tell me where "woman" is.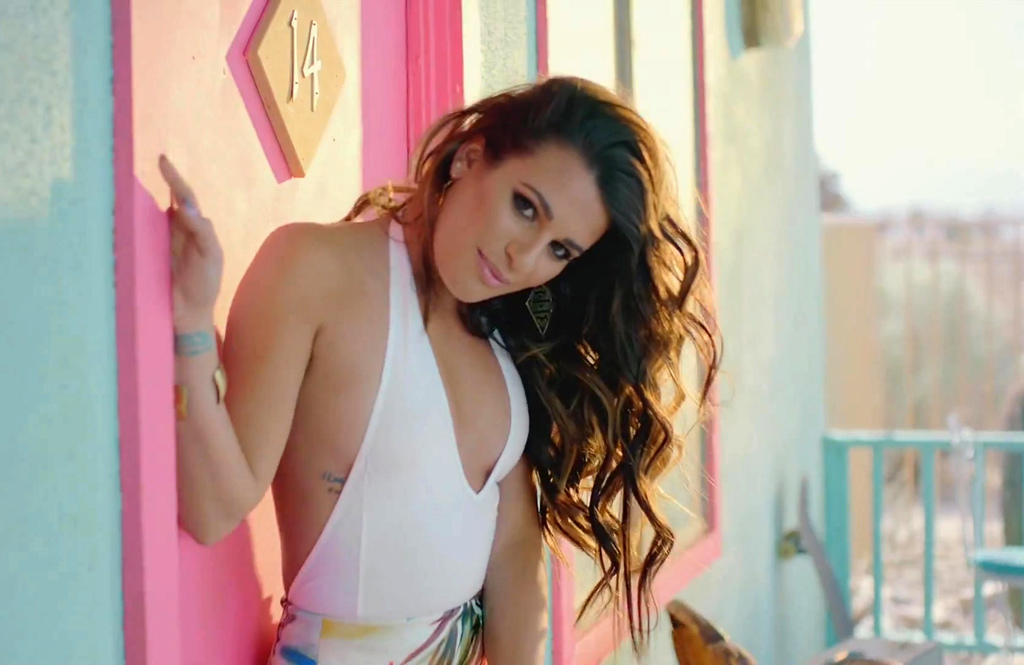
"woman" is at pyautogui.locateOnScreen(166, 92, 639, 657).
